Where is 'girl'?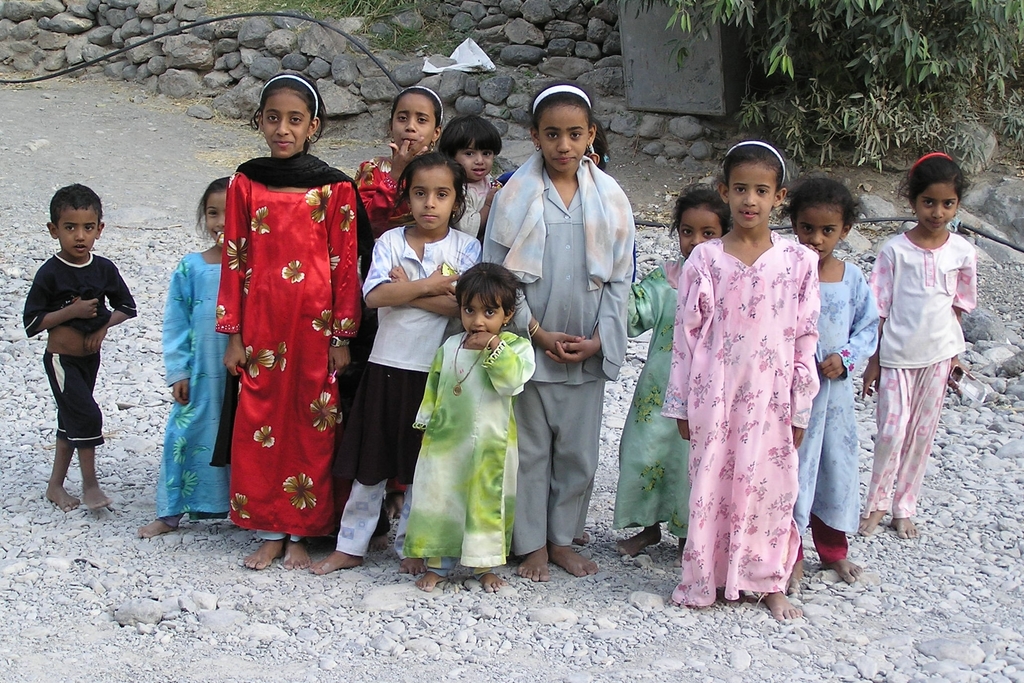
{"x1": 209, "y1": 70, "x2": 374, "y2": 573}.
